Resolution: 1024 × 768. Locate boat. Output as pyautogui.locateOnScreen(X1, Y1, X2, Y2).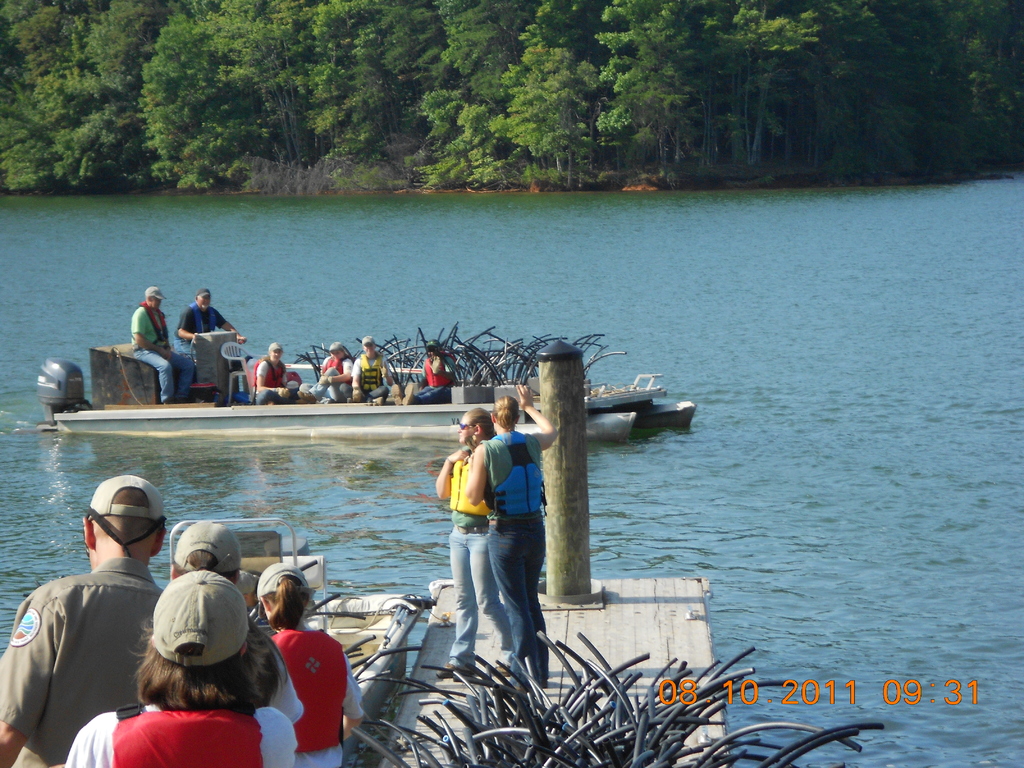
pyautogui.locateOnScreen(52, 348, 682, 436).
